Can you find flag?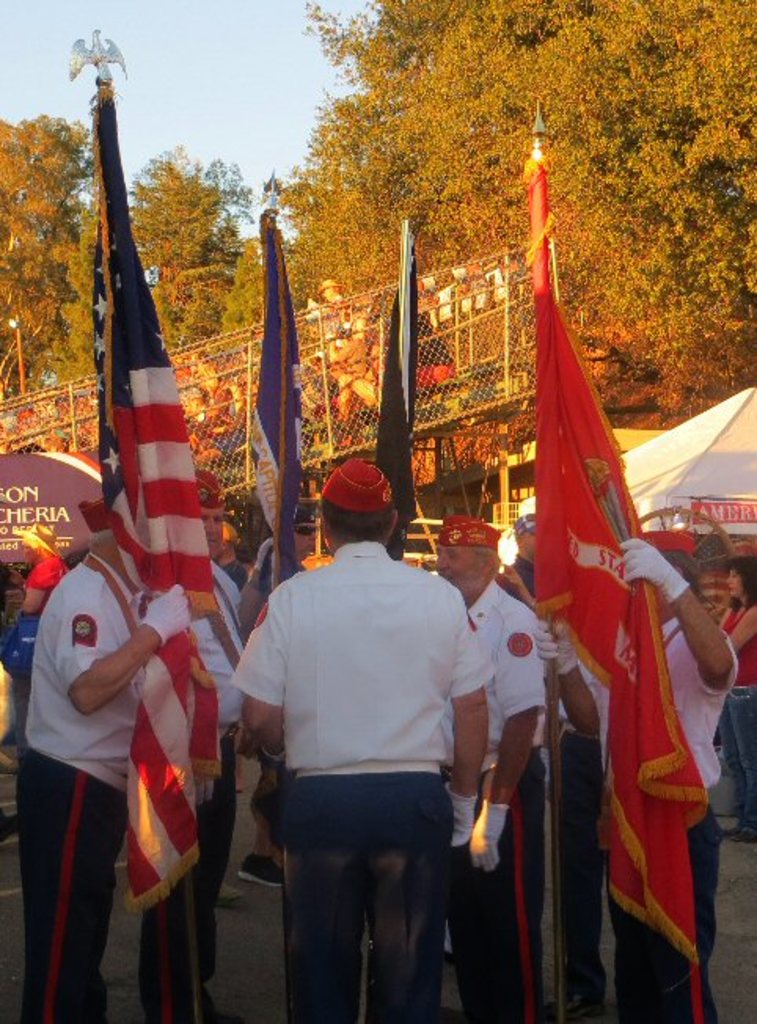
Yes, bounding box: 85 77 245 905.
